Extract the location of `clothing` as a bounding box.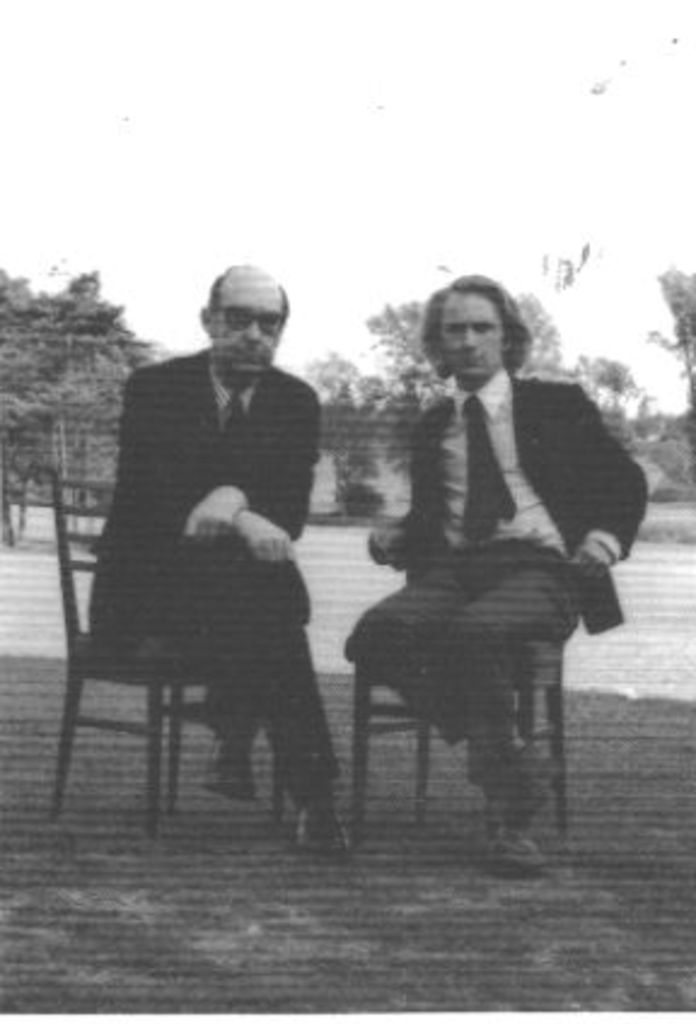
rect(353, 362, 648, 763).
